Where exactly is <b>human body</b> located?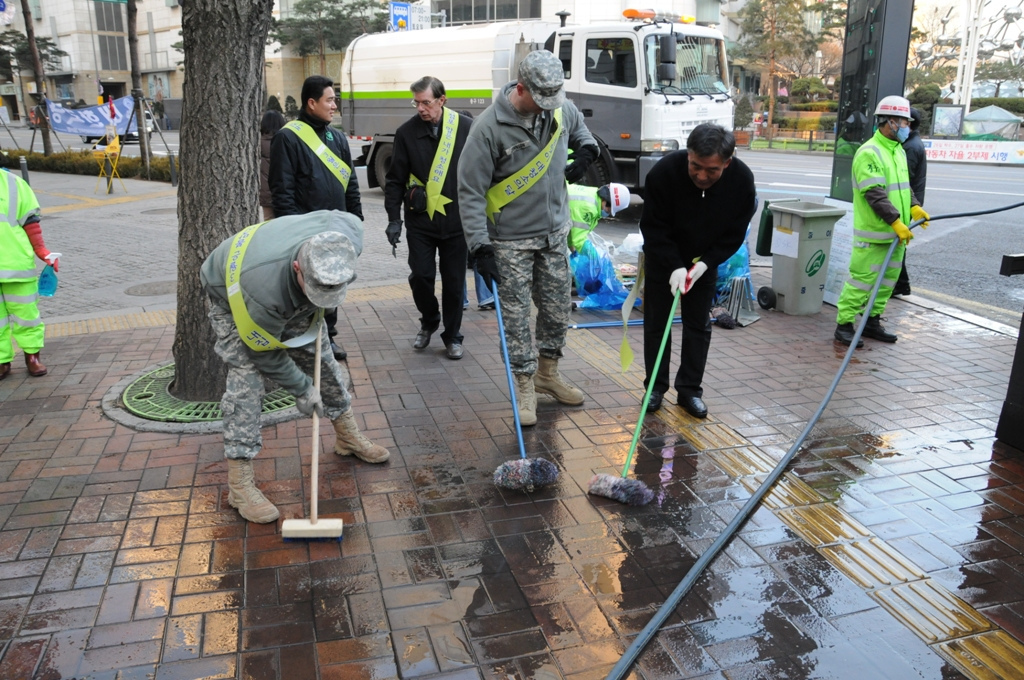
Its bounding box is locate(833, 95, 923, 340).
